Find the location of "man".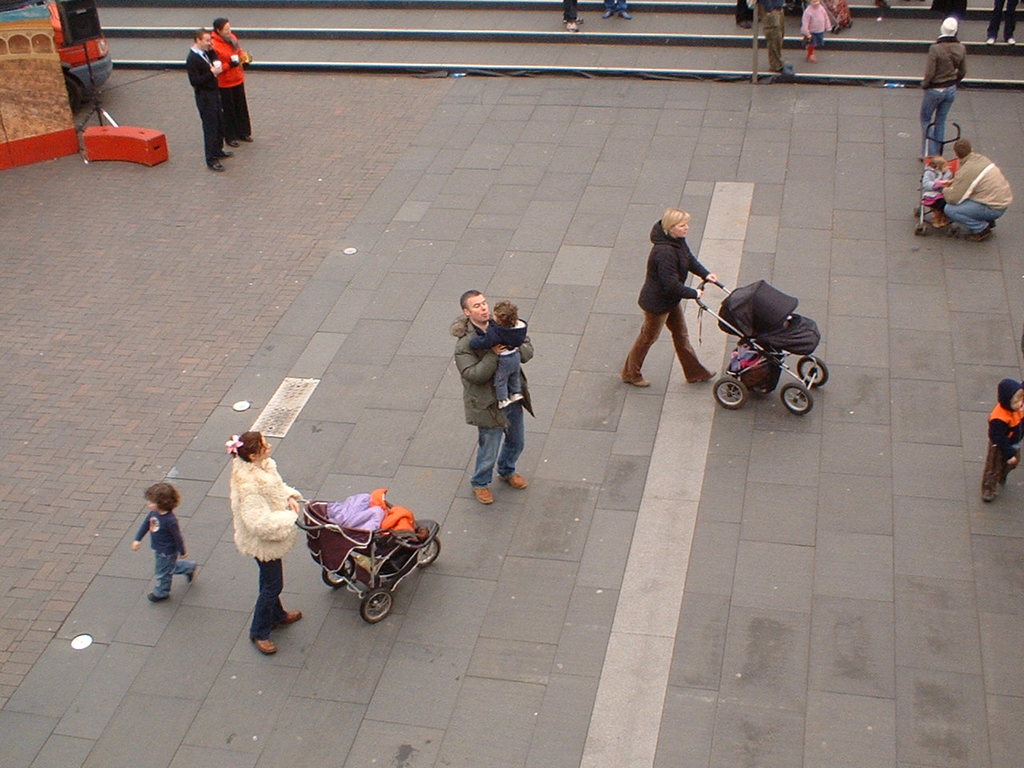
Location: locate(187, 29, 237, 170).
